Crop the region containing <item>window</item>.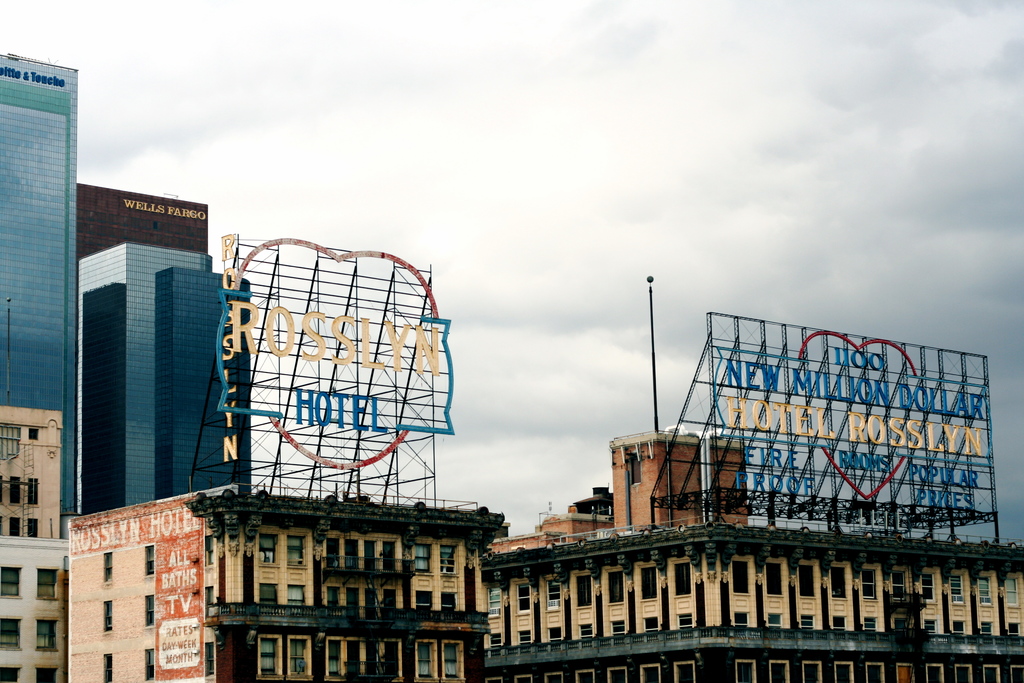
Crop region: <region>413, 547, 435, 572</region>.
